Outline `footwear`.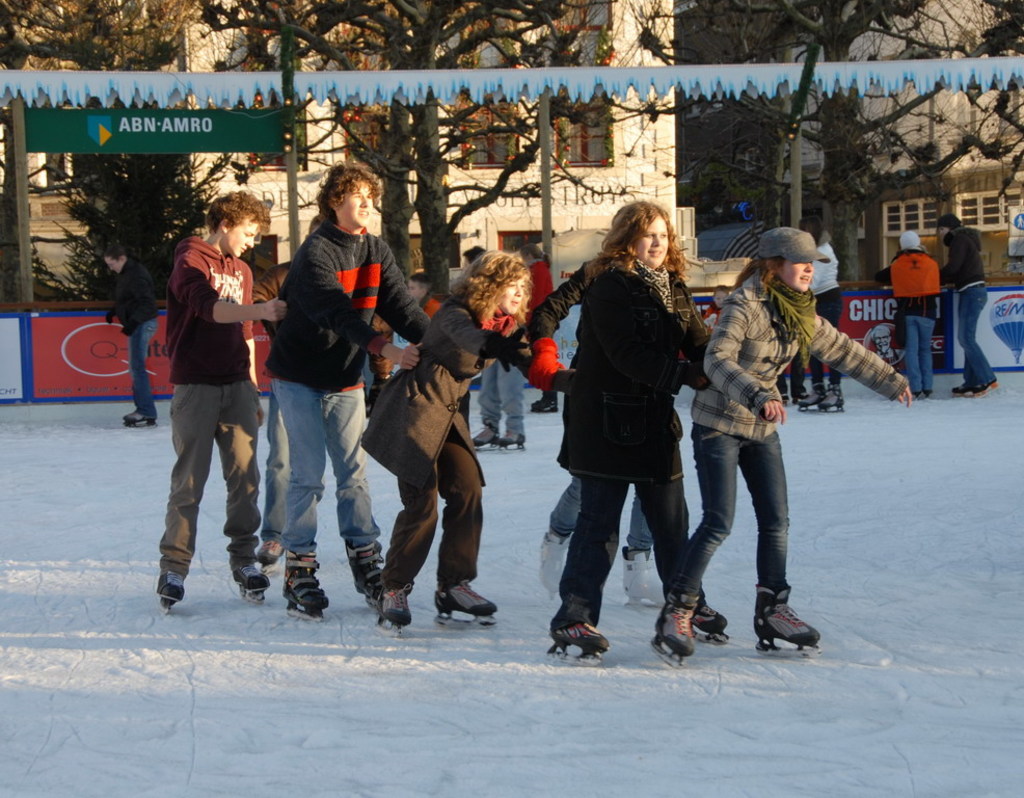
Outline: (473,424,501,455).
